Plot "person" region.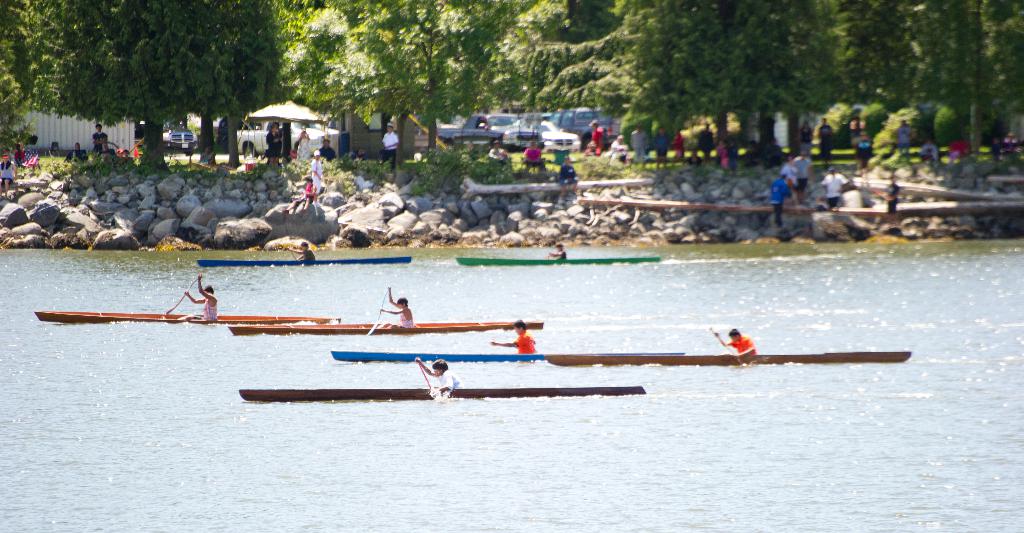
Plotted at detection(1004, 137, 1021, 153).
